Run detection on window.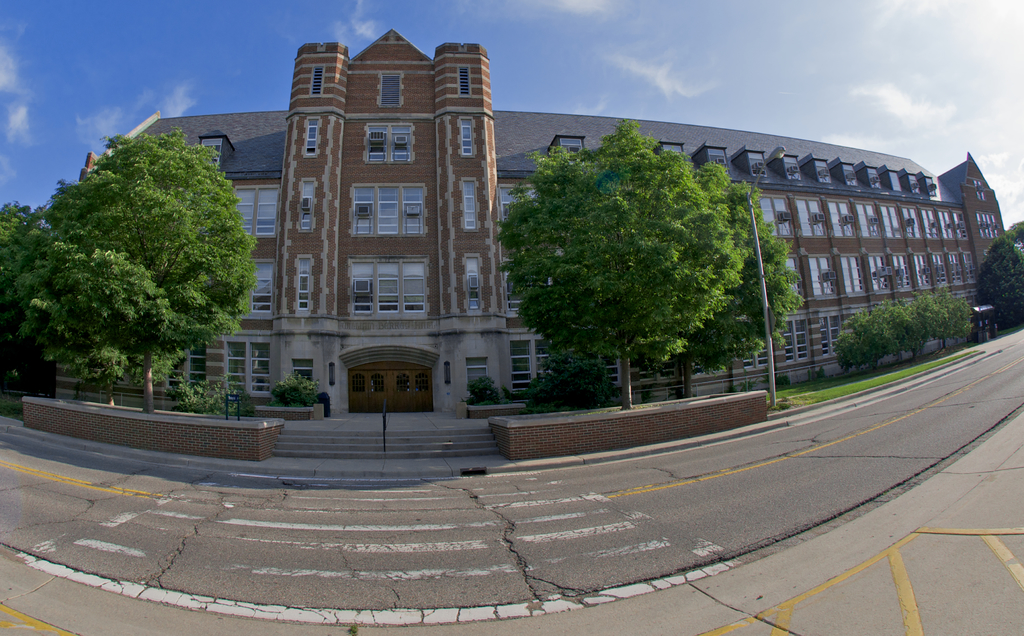
Result: pyautogui.locateOnScreen(295, 254, 316, 313).
